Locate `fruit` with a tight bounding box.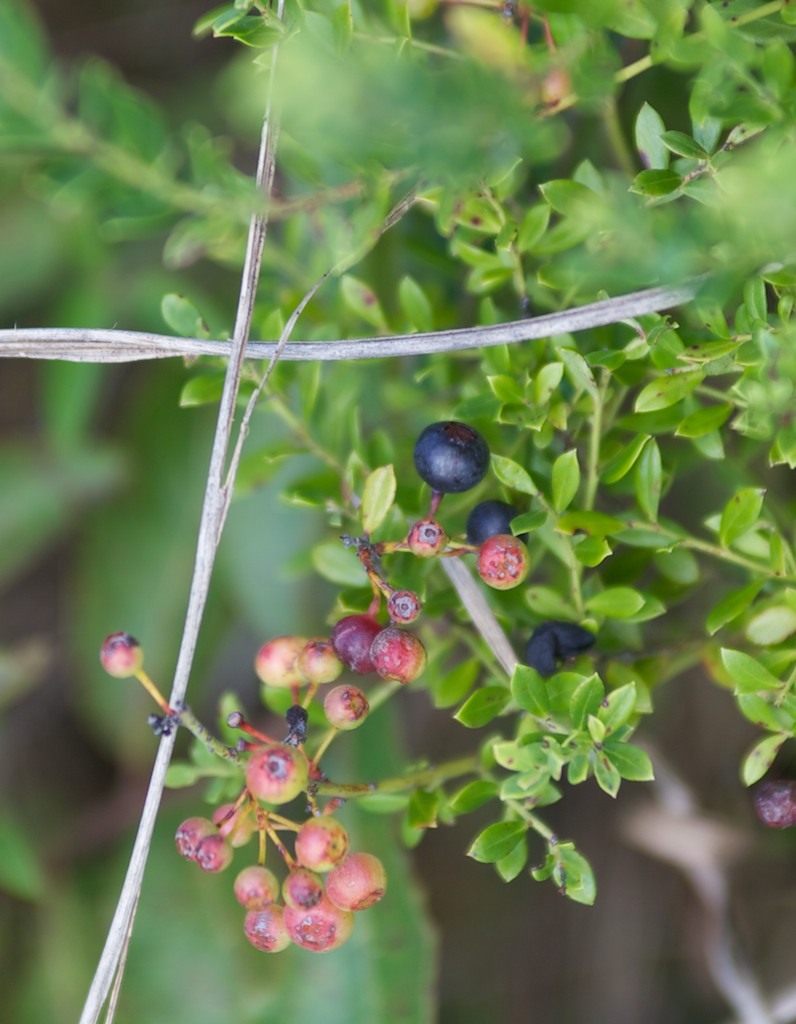
(x1=465, y1=498, x2=533, y2=544).
